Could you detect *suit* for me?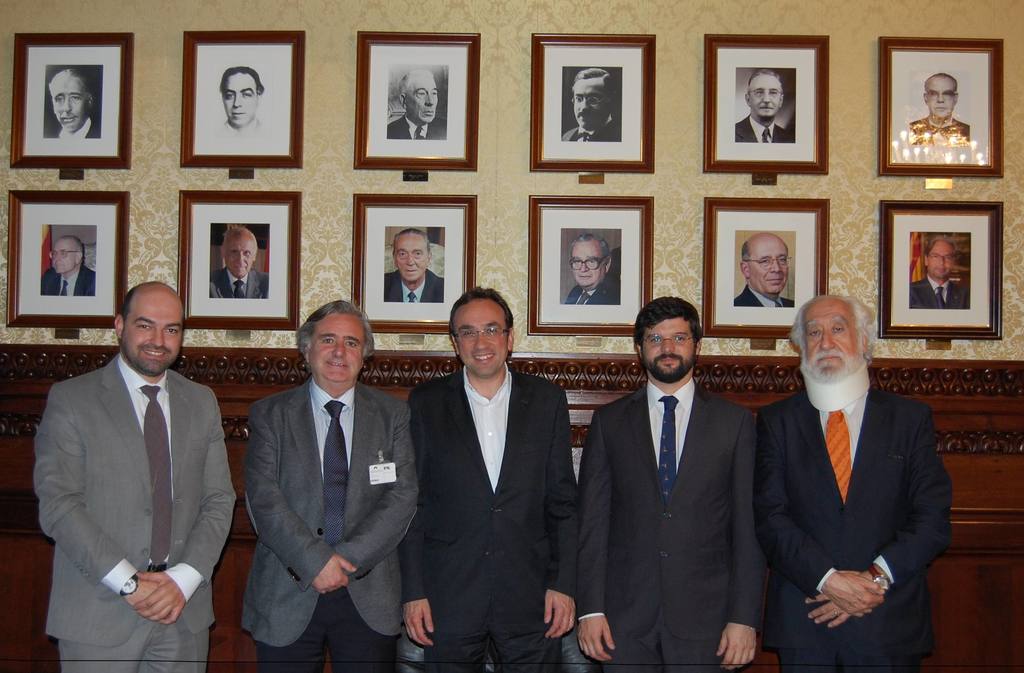
Detection result: detection(733, 285, 794, 310).
